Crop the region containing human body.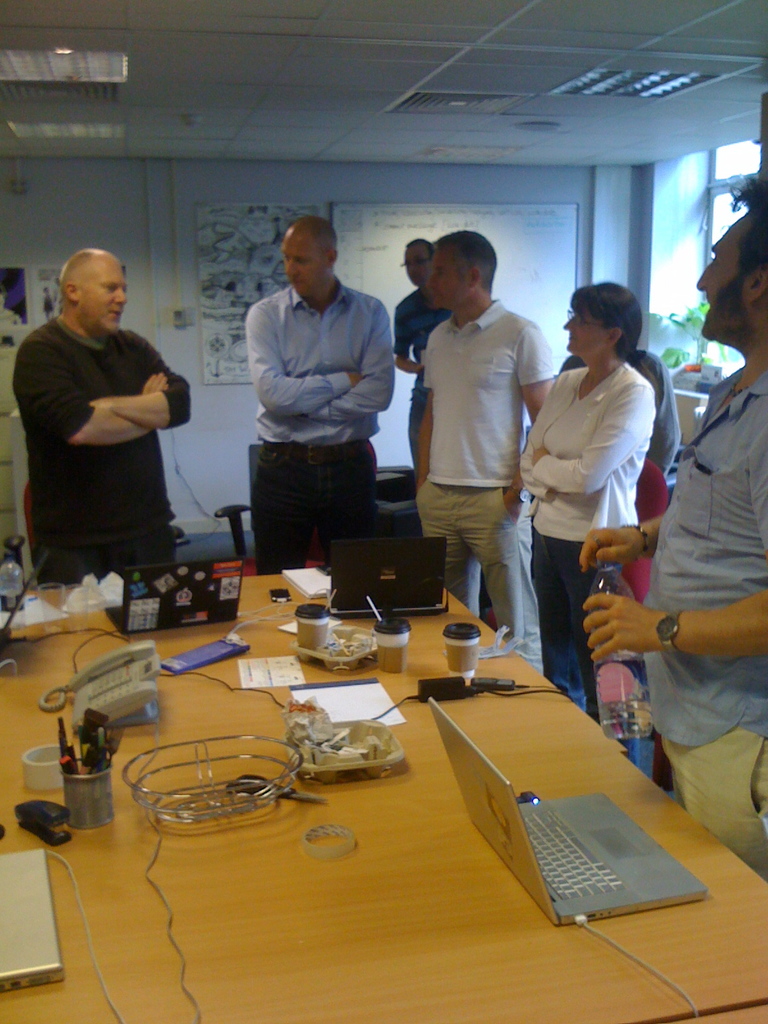
Crop region: detection(23, 267, 198, 624).
